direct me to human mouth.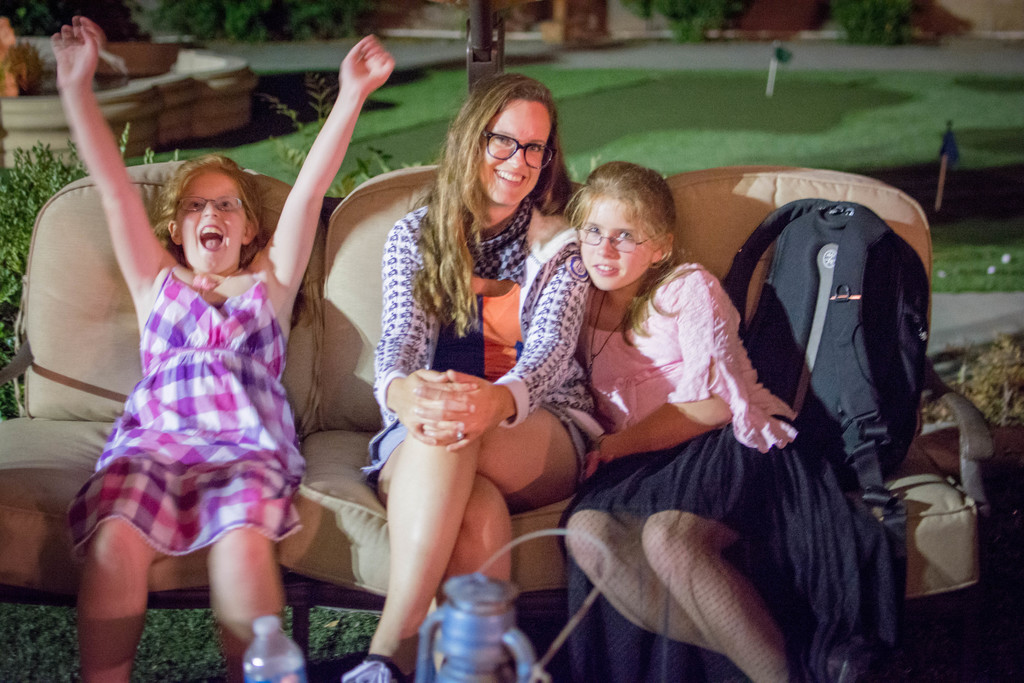
Direction: <box>497,168,524,183</box>.
